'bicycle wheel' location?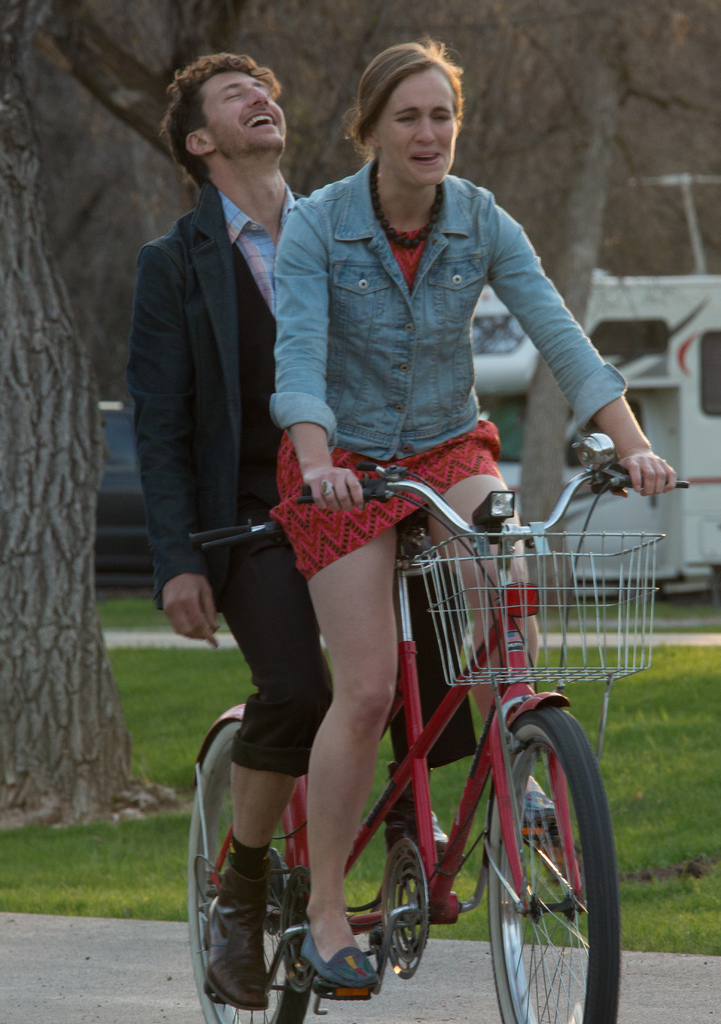
487, 707, 613, 1021
